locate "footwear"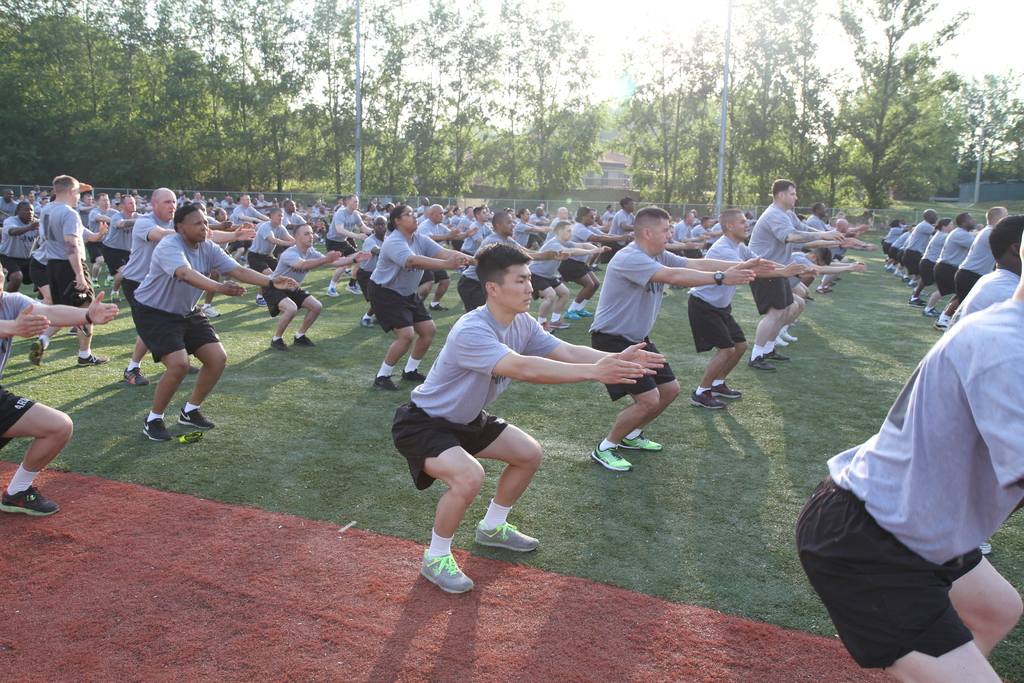
271:339:289:352
